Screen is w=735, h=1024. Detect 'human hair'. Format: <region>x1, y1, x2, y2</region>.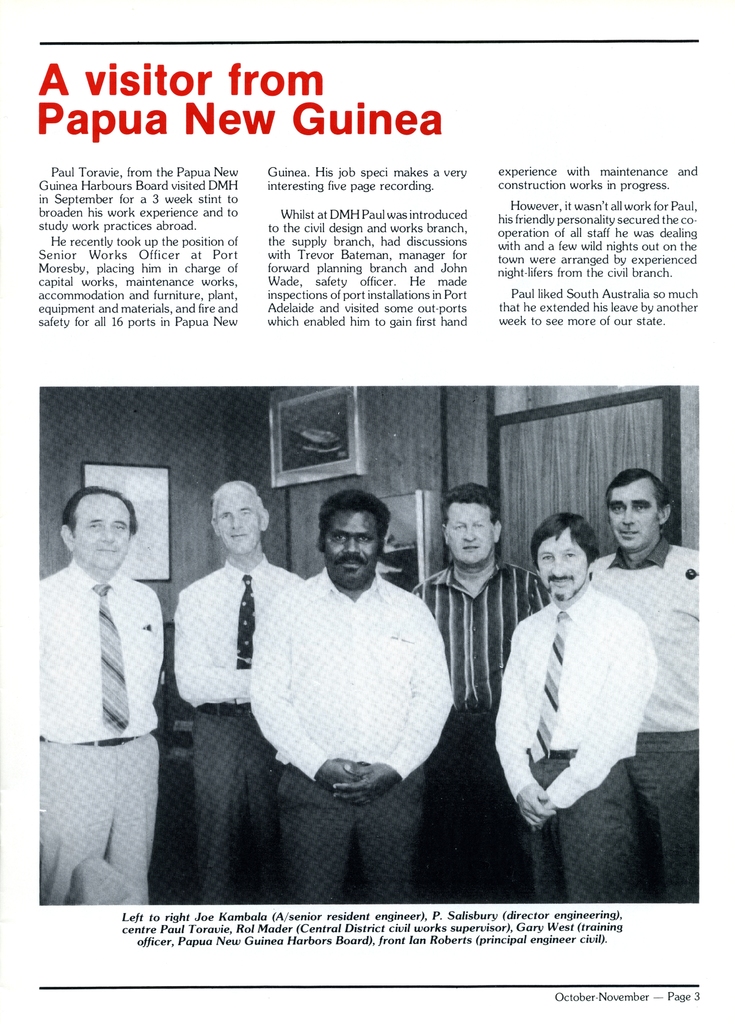
<region>66, 488, 139, 533</region>.
